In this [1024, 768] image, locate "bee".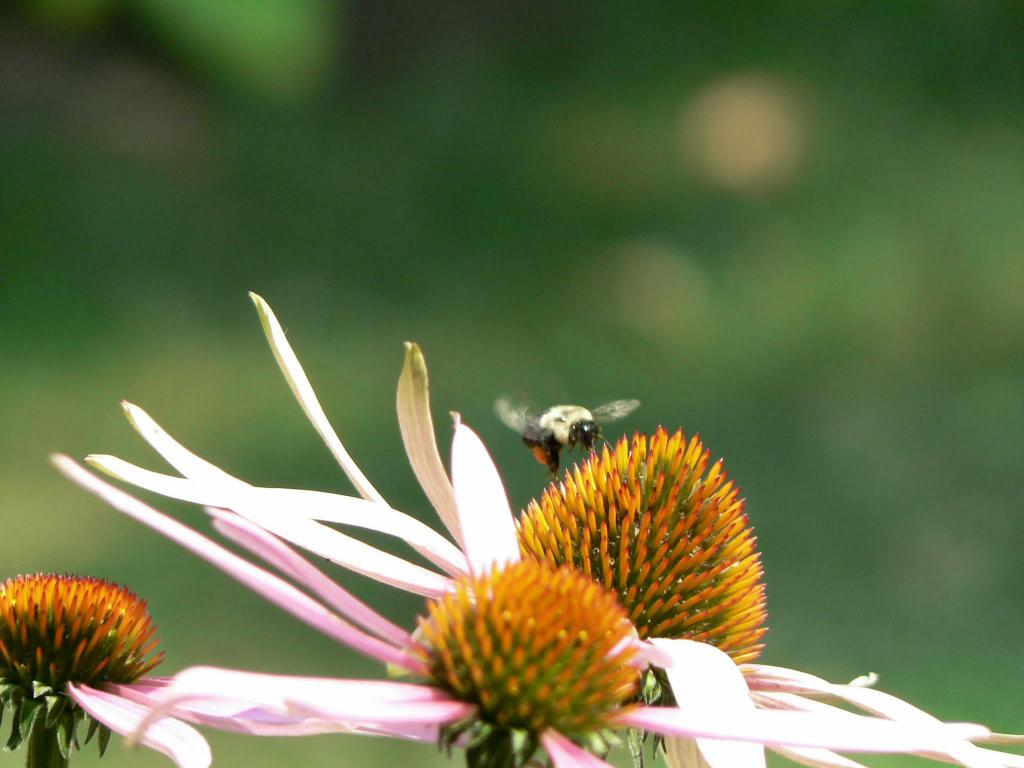
Bounding box: bbox=(498, 398, 620, 494).
